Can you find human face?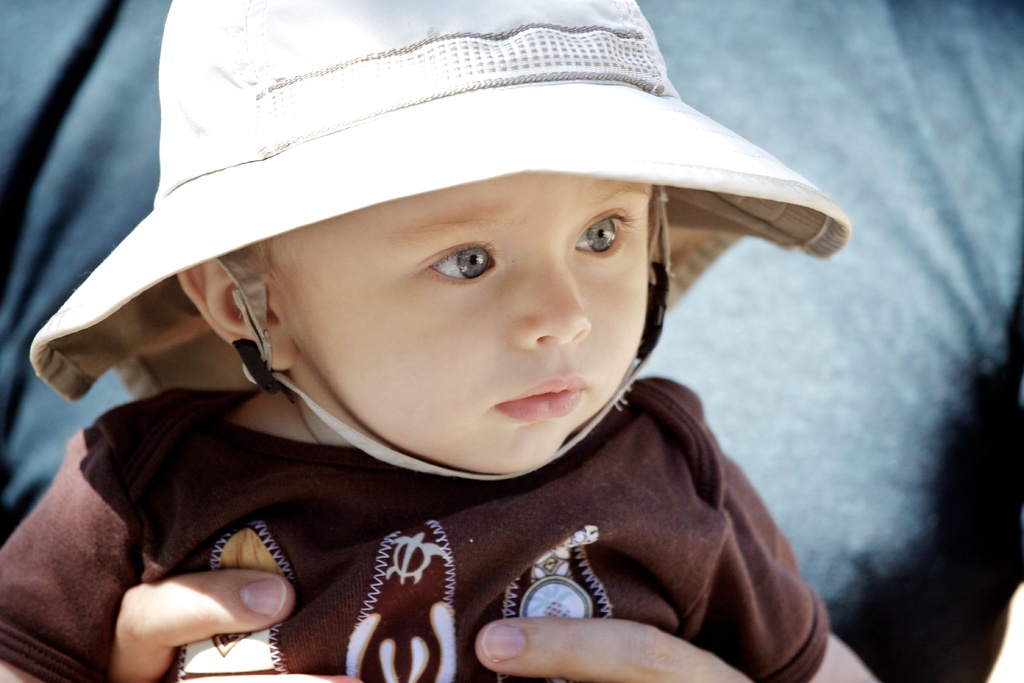
Yes, bounding box: box=[253, 164, 646, 473].
